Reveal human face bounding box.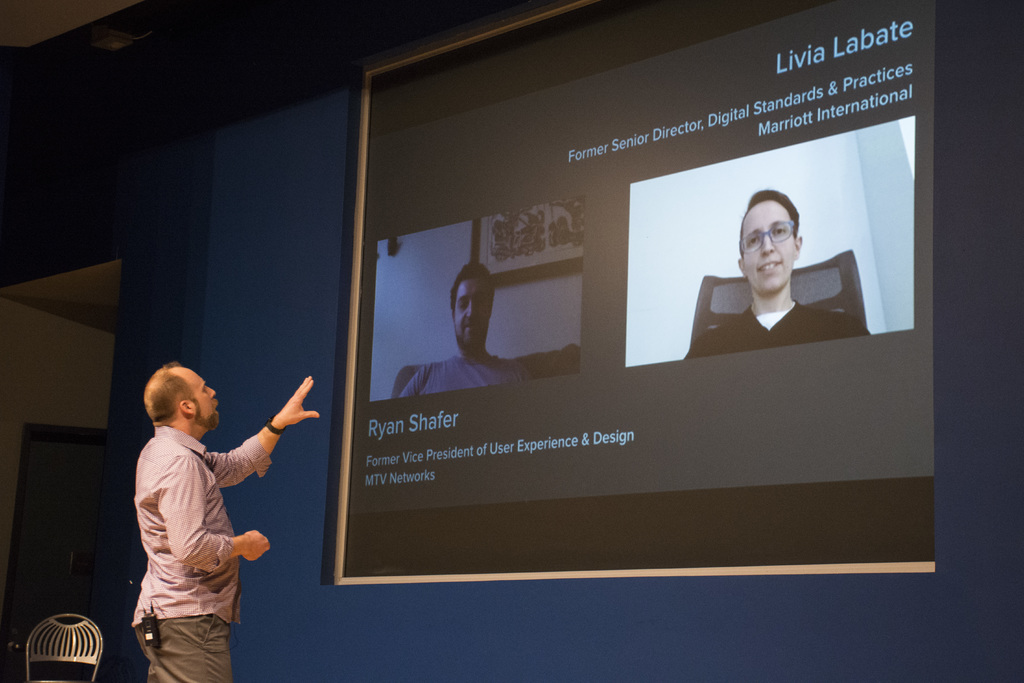
Revealed: box=[733, 194, 788, 298].
